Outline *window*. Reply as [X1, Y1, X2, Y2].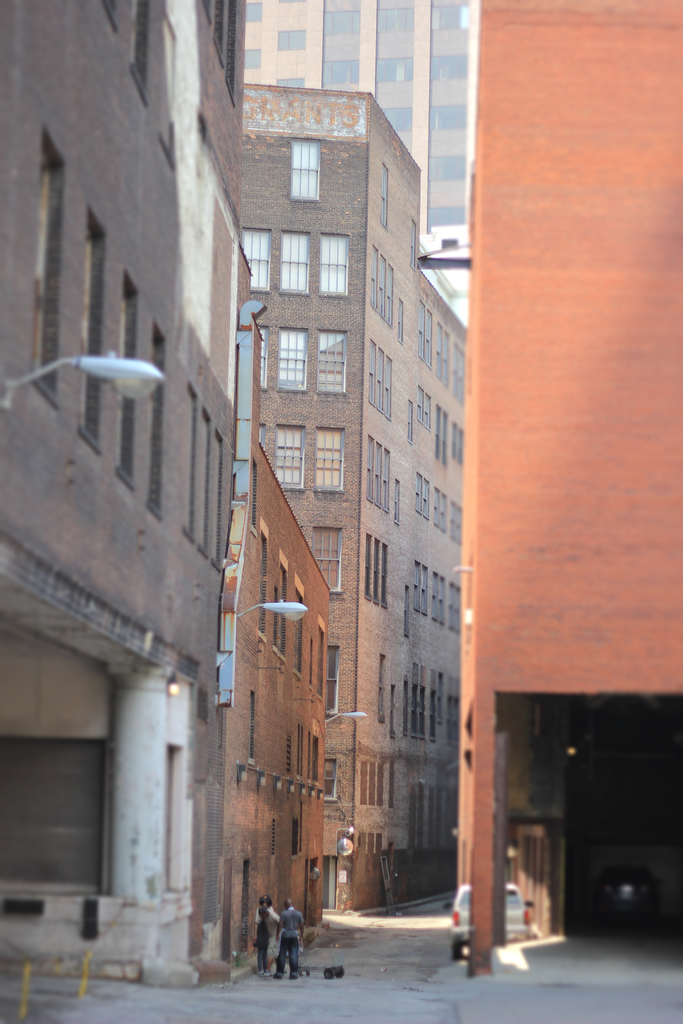
[275, 78, 306, 94].
